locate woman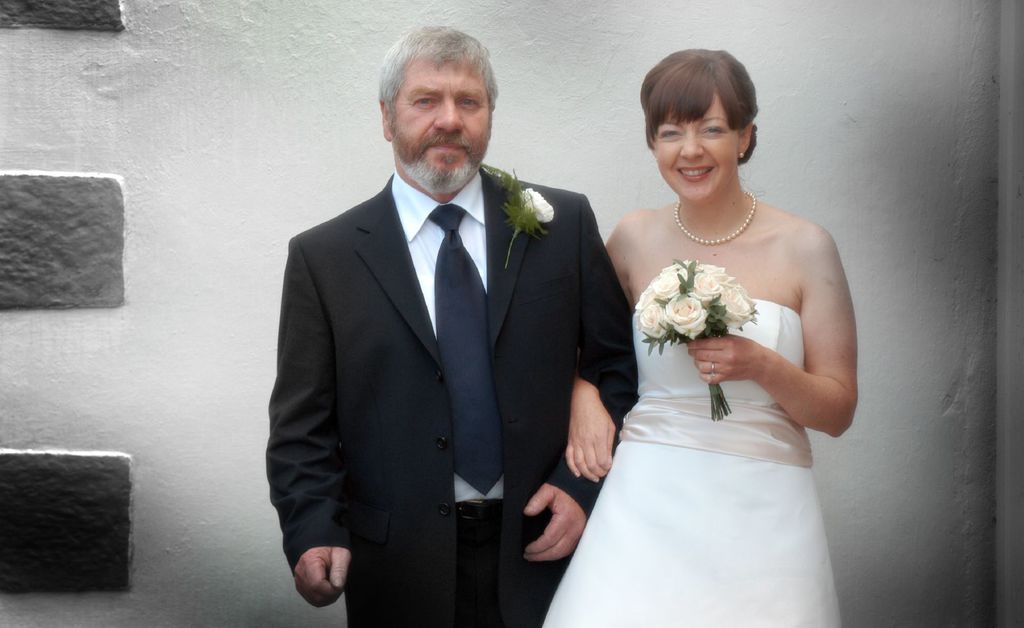
(left=559, top=56, right=843, bottom=627)
